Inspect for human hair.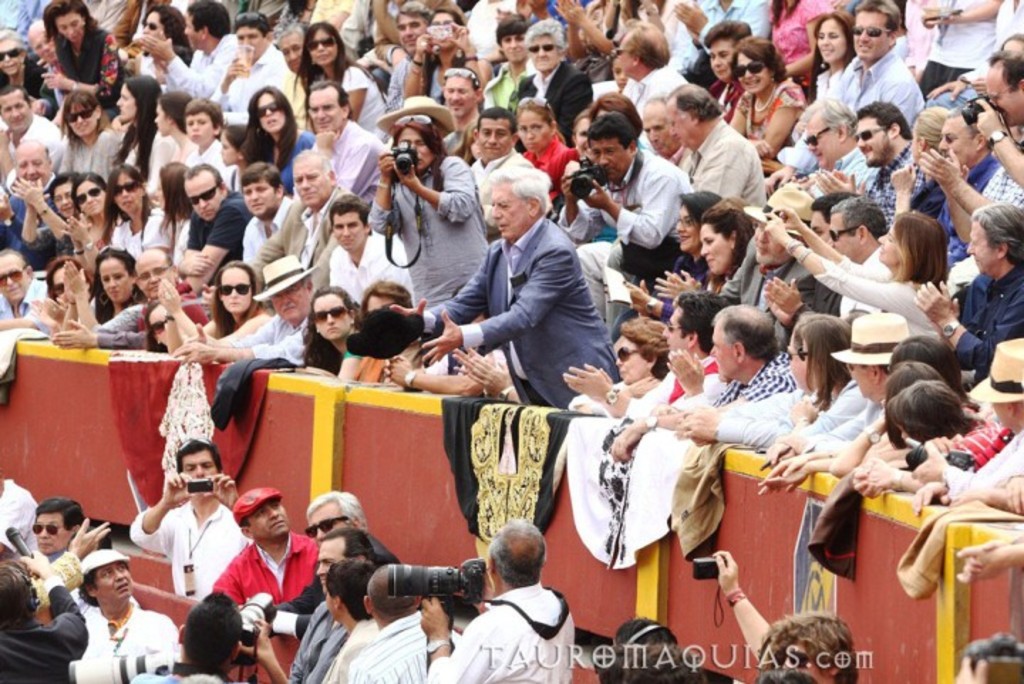
Inspection: <region>956, 630, 1023, 671</region>.
